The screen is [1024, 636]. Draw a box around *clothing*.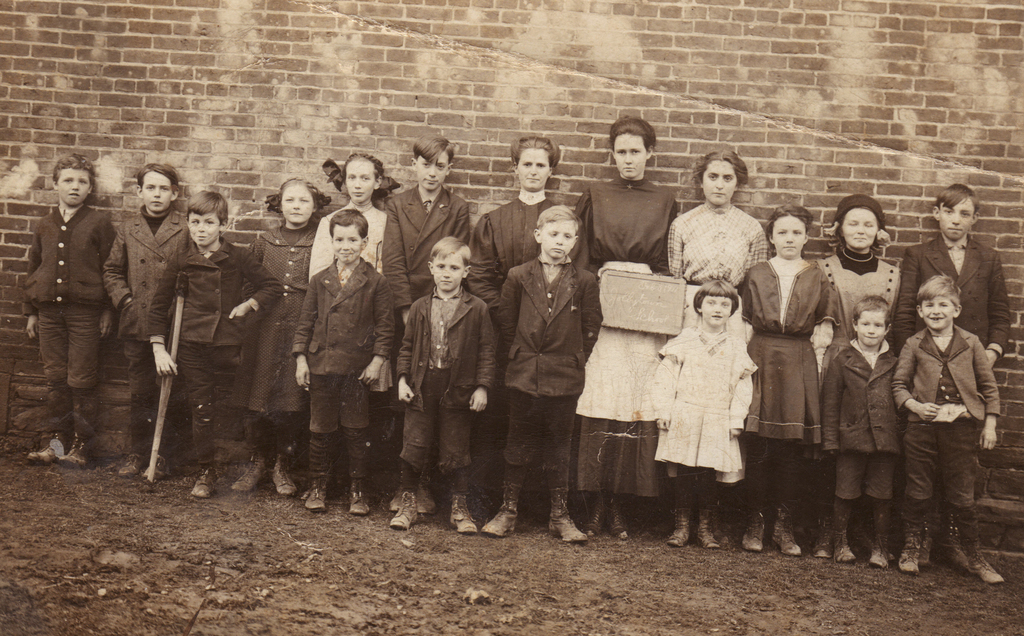
{"left": 488, "top": 391, "right": 582, "bottom": 478}.
